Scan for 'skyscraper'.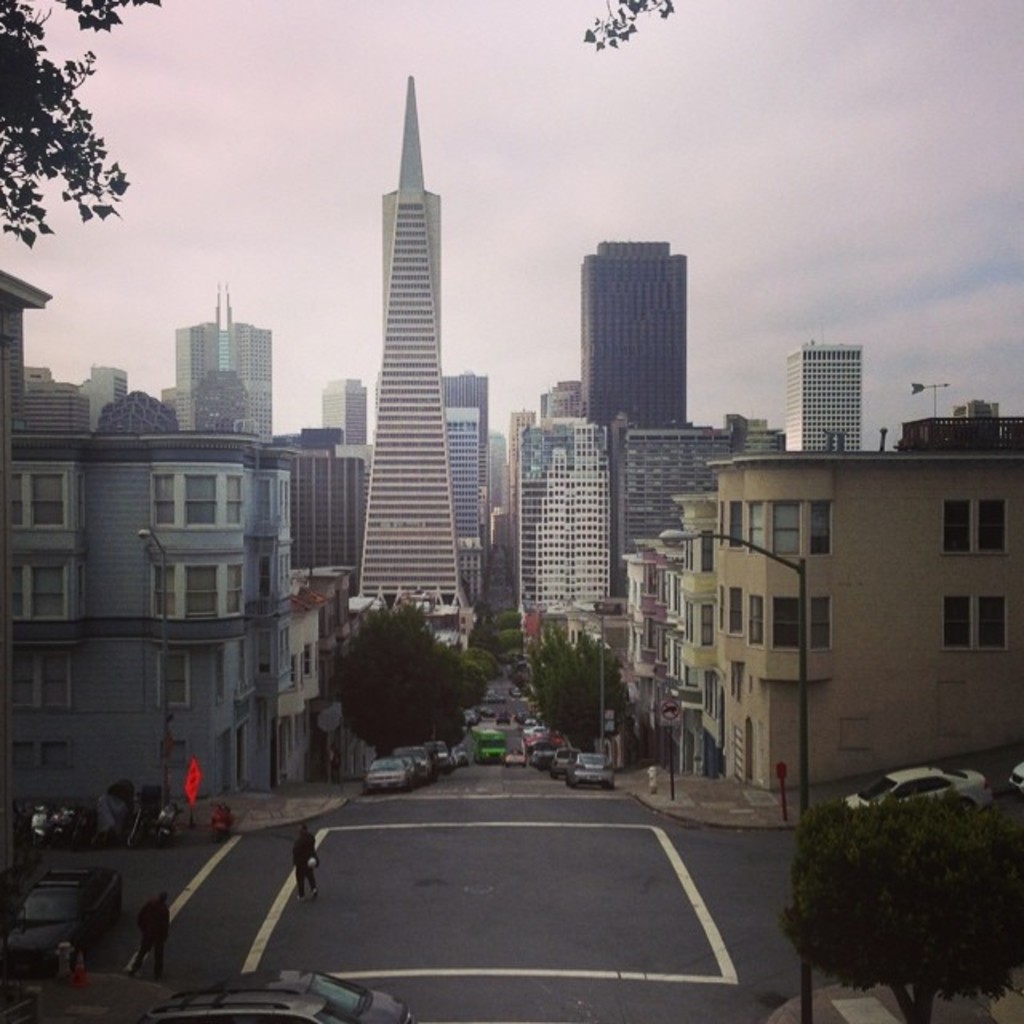
Scan result: pyautogui.locateOnScreen(342, 66, 472, 648).
